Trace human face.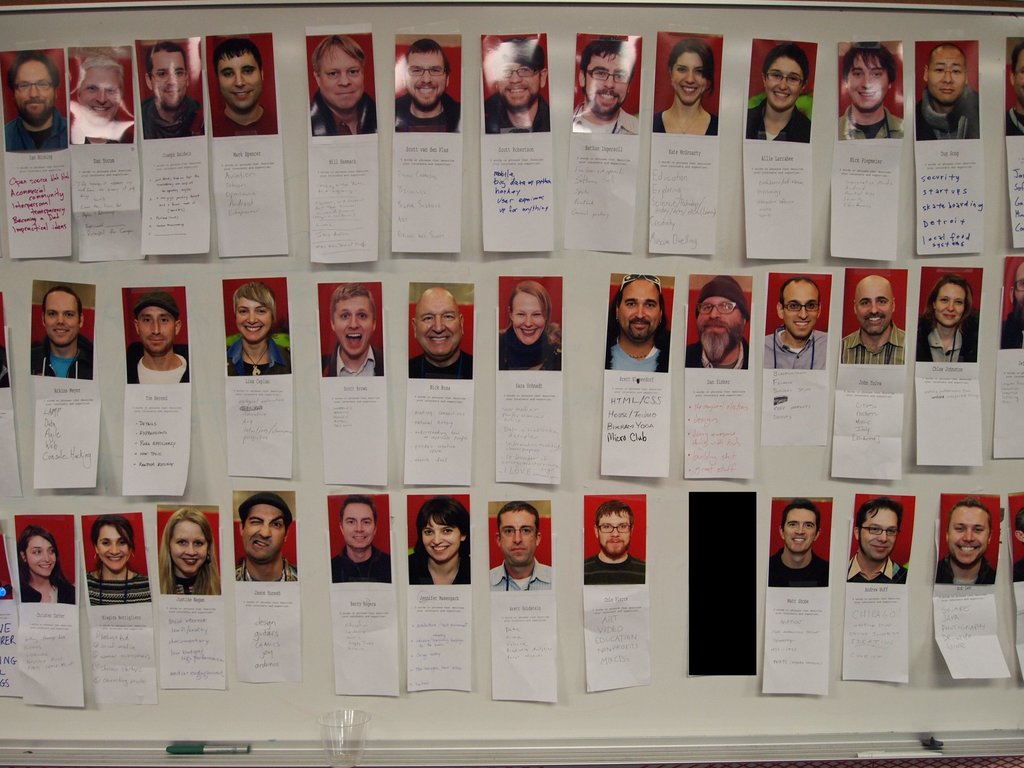
Traced to [856,279,893,335].
